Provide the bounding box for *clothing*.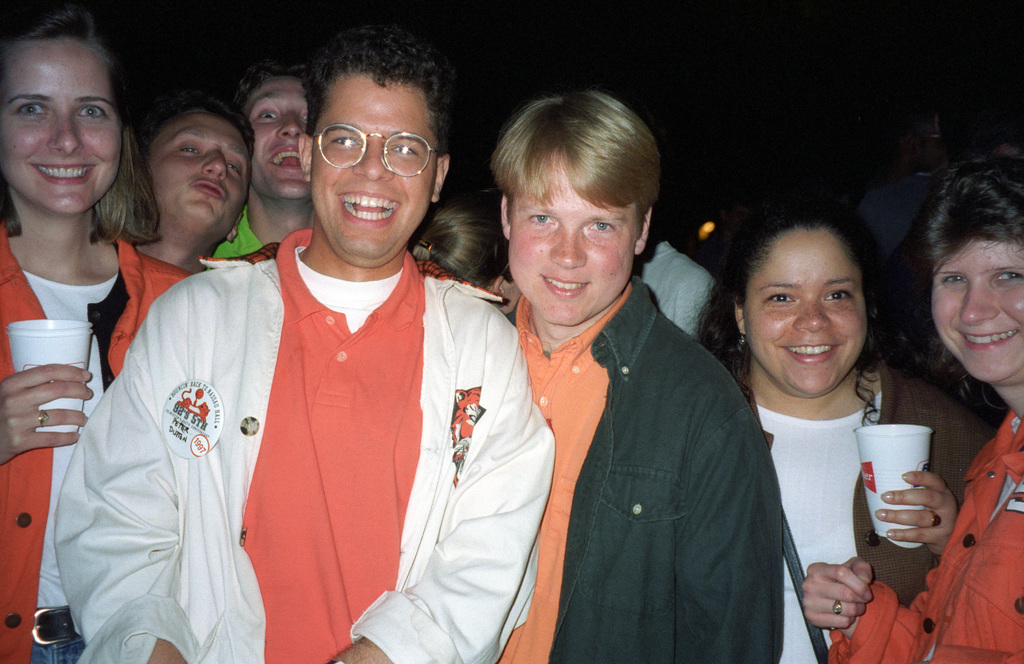
502 277 785 663.
